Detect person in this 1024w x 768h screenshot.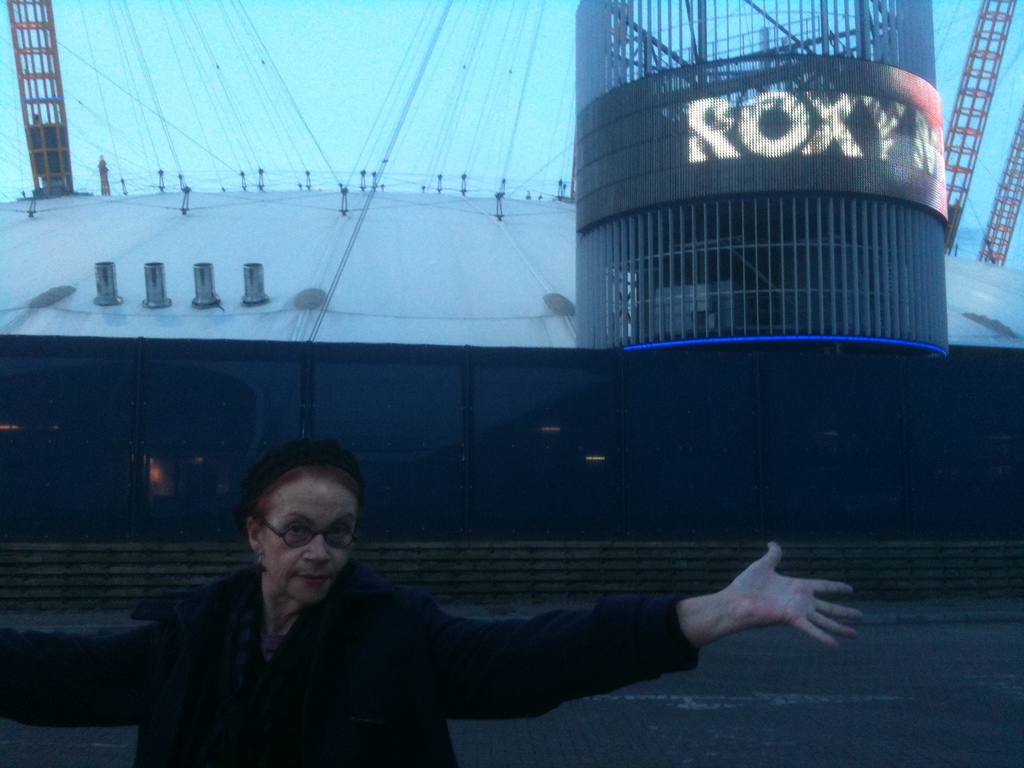
Detection: (left=154, top=455, right=685, bottom=760).
